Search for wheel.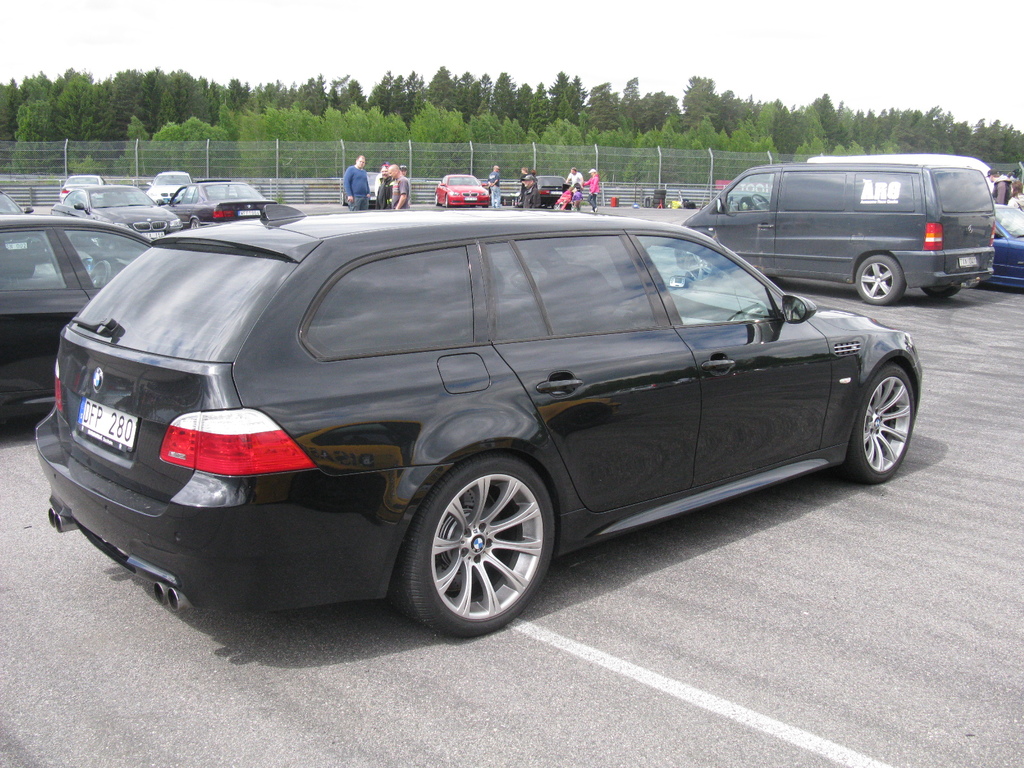
Found at (x1=751, y1=195, x2=769, y2=210).
